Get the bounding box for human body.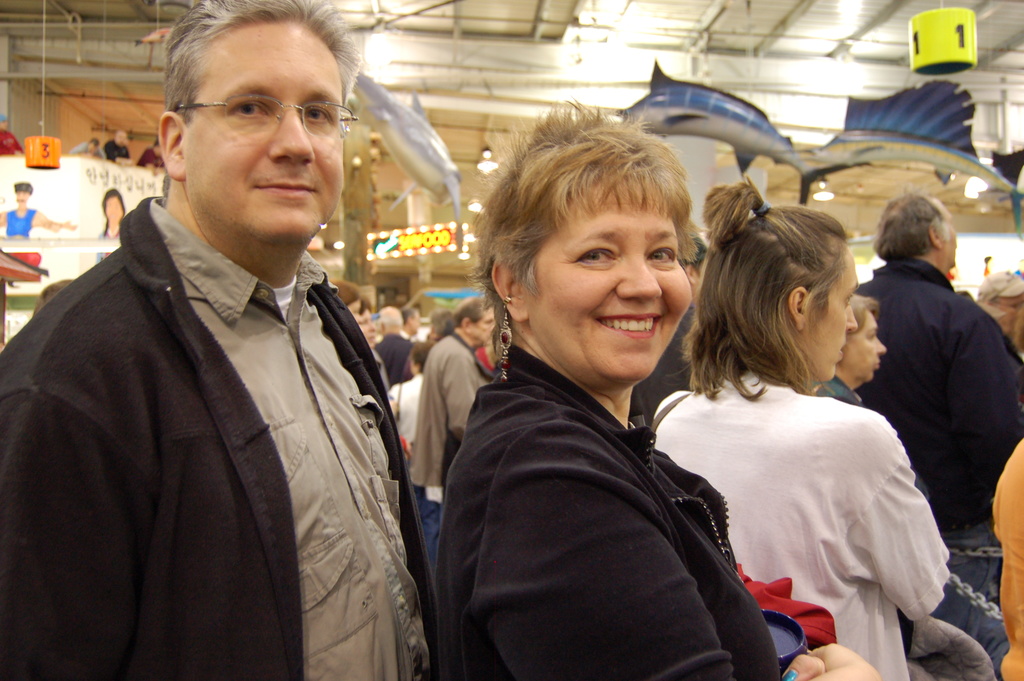
65 143 106 156.
